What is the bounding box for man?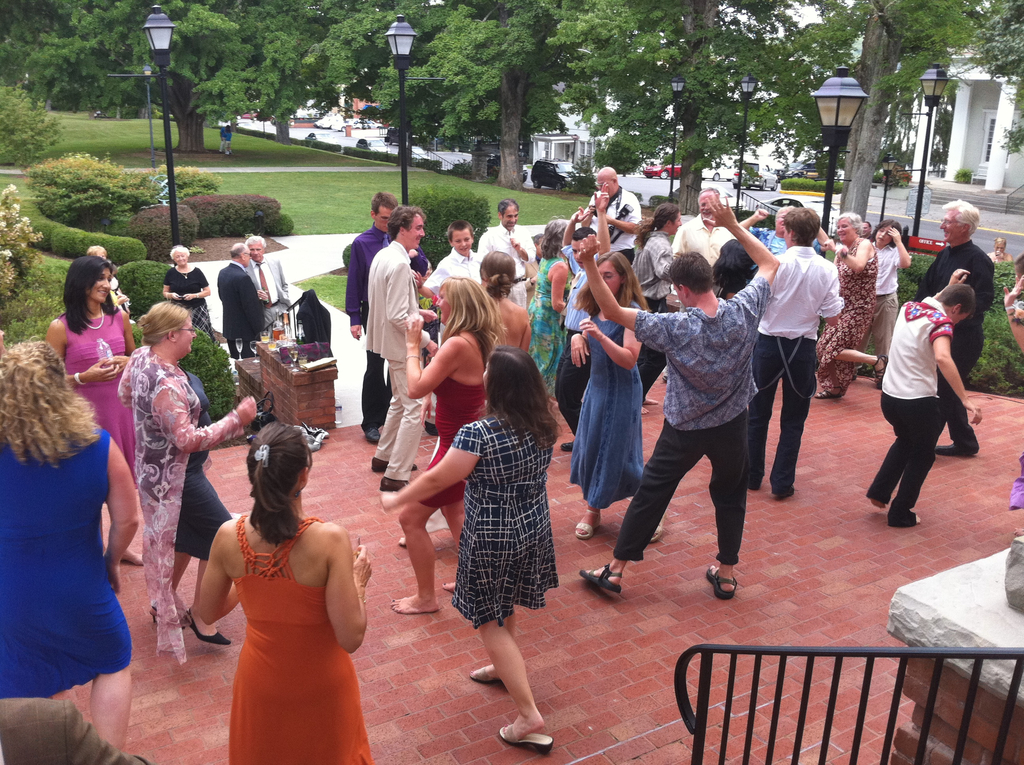
(x1=577, y1=191, x2=781, y2=595).
